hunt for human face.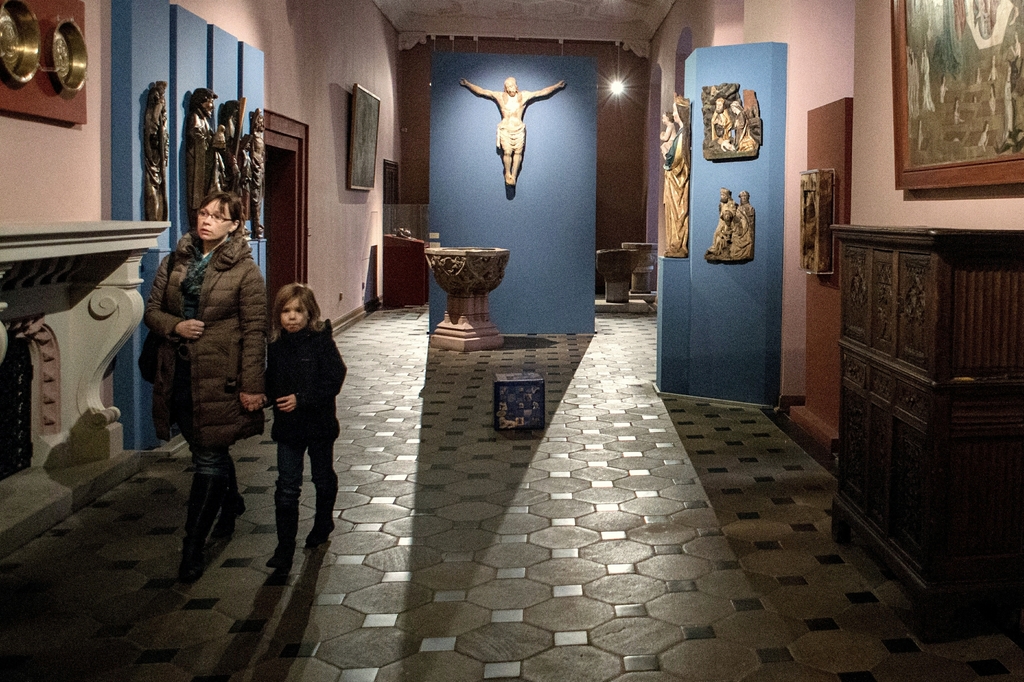
Hunted down at 278, 298, 307, 334.
